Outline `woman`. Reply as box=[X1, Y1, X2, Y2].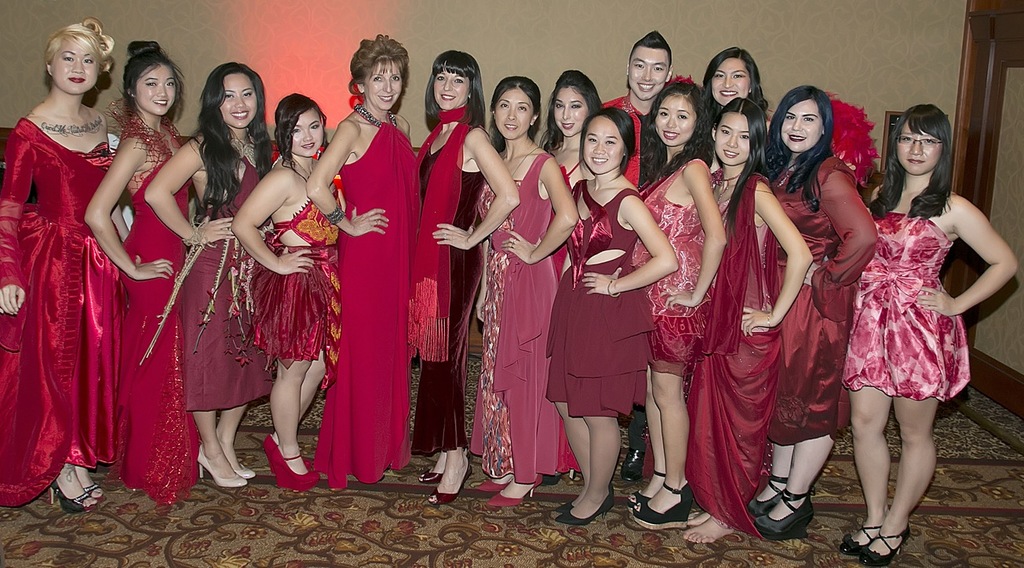
box=[140, 60, 281, 493].
